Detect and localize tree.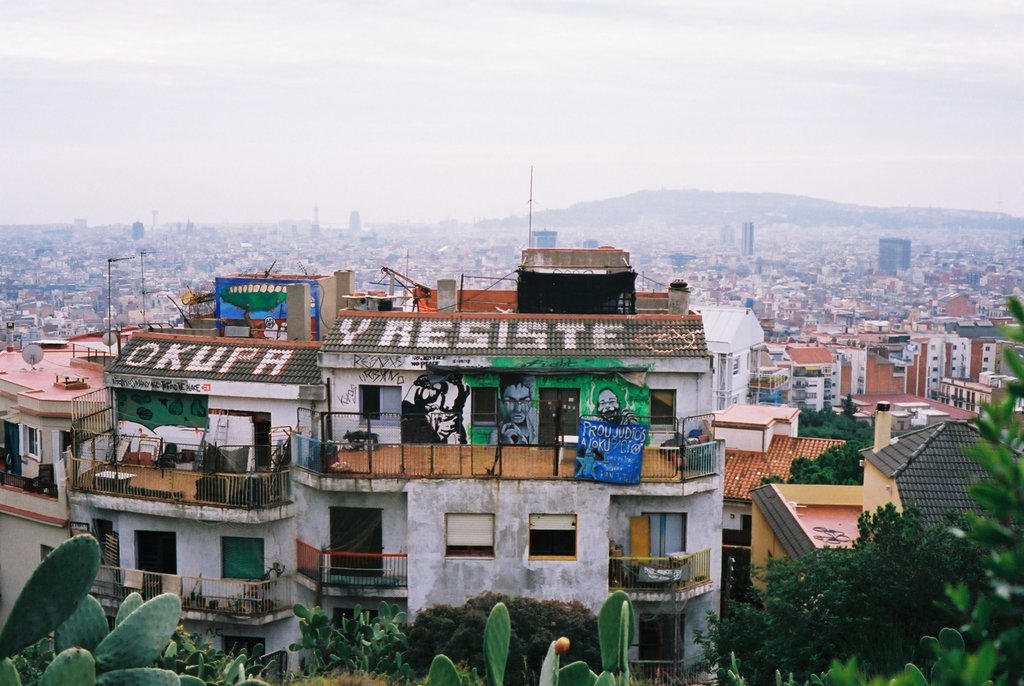
Localized at (840, 391, 858, 415).
